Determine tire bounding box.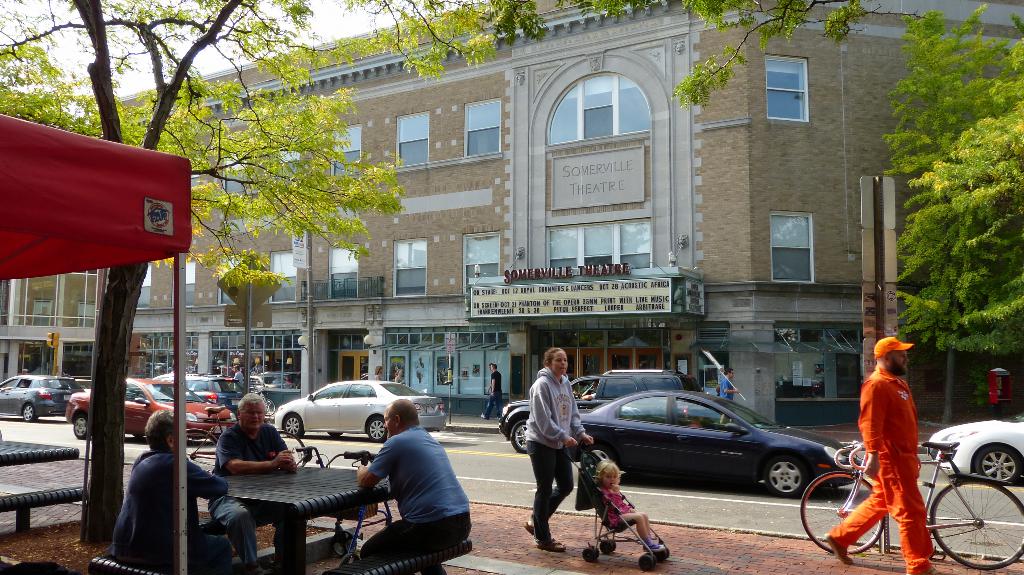
Determined: region(265, 399, 275, 415).
